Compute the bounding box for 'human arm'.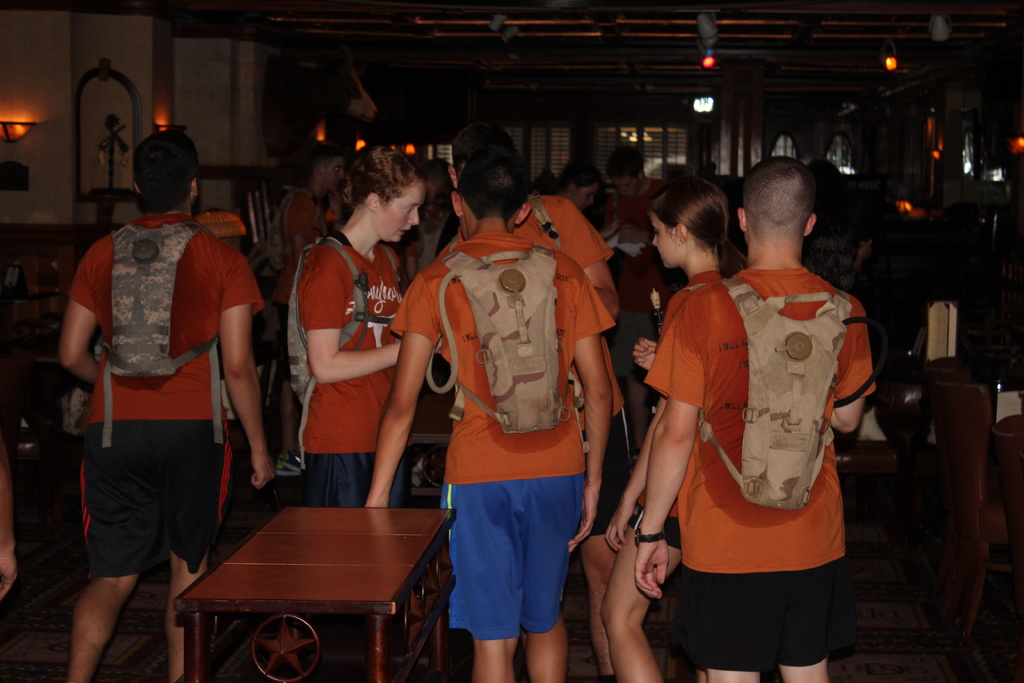
(286, 193, 312, 265).
